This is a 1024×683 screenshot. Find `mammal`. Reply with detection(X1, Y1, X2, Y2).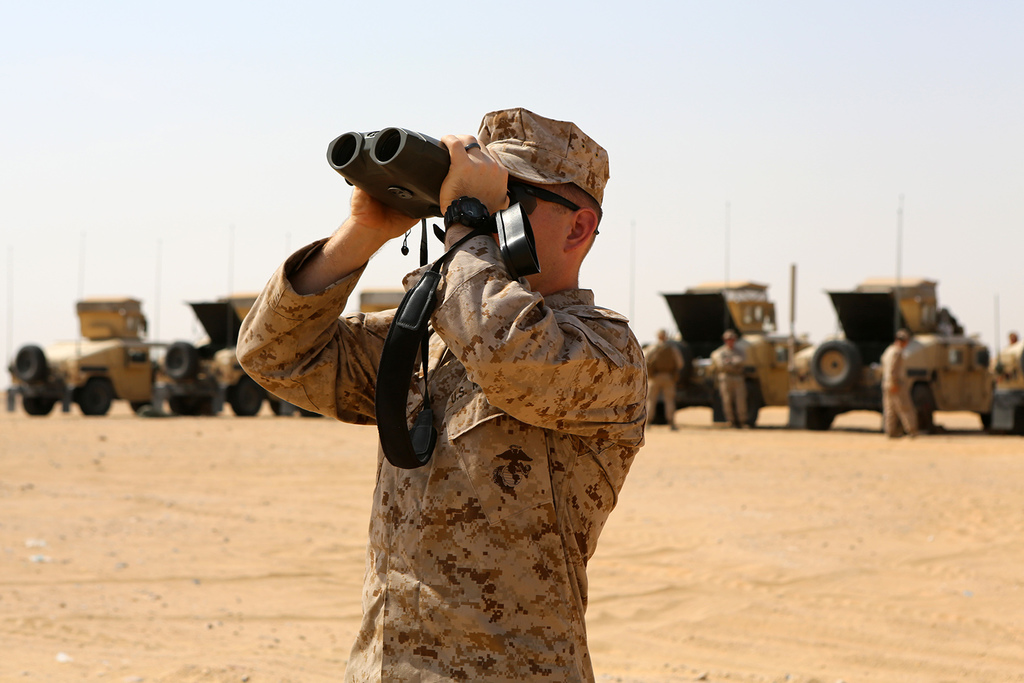
detection(706, 328, 757, 432).
